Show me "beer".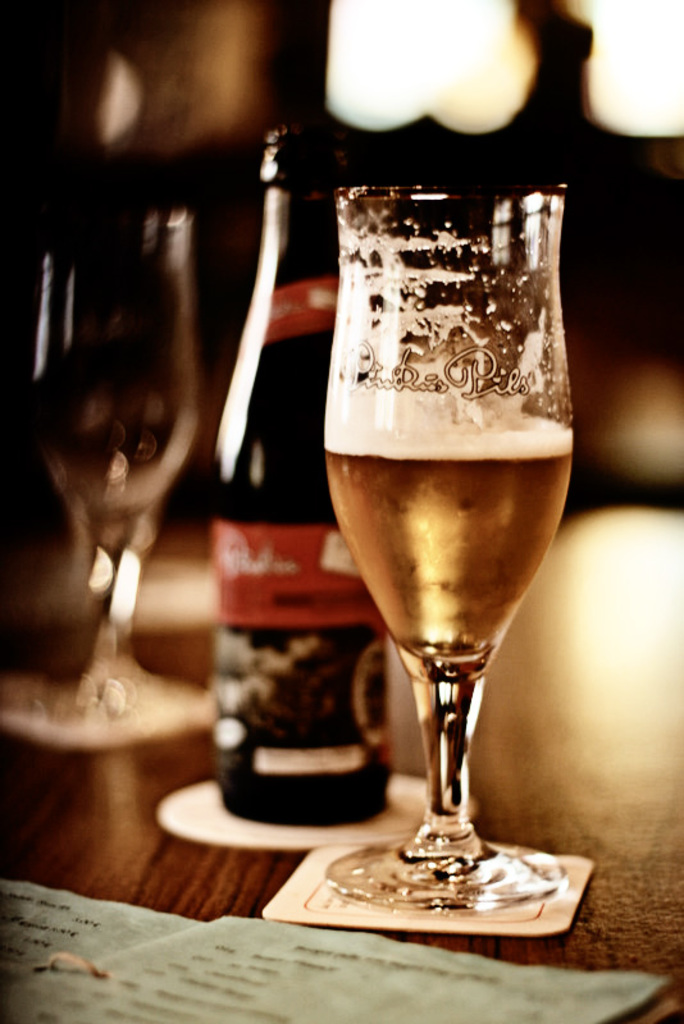
"beer" is here: pyautogui.locateOnScreen(320, 394, 567, 649).
